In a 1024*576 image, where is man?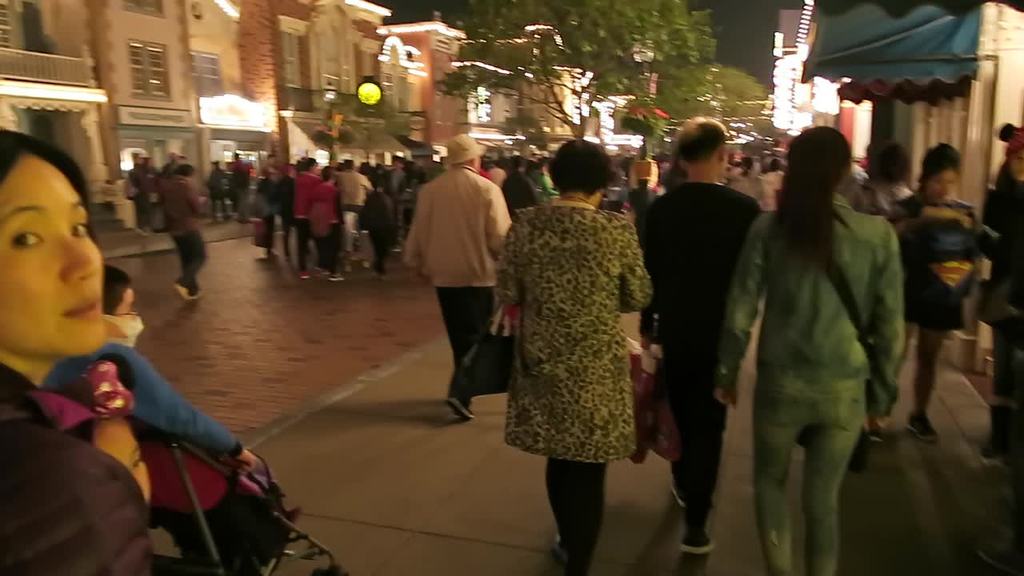
166:150:186:177.
